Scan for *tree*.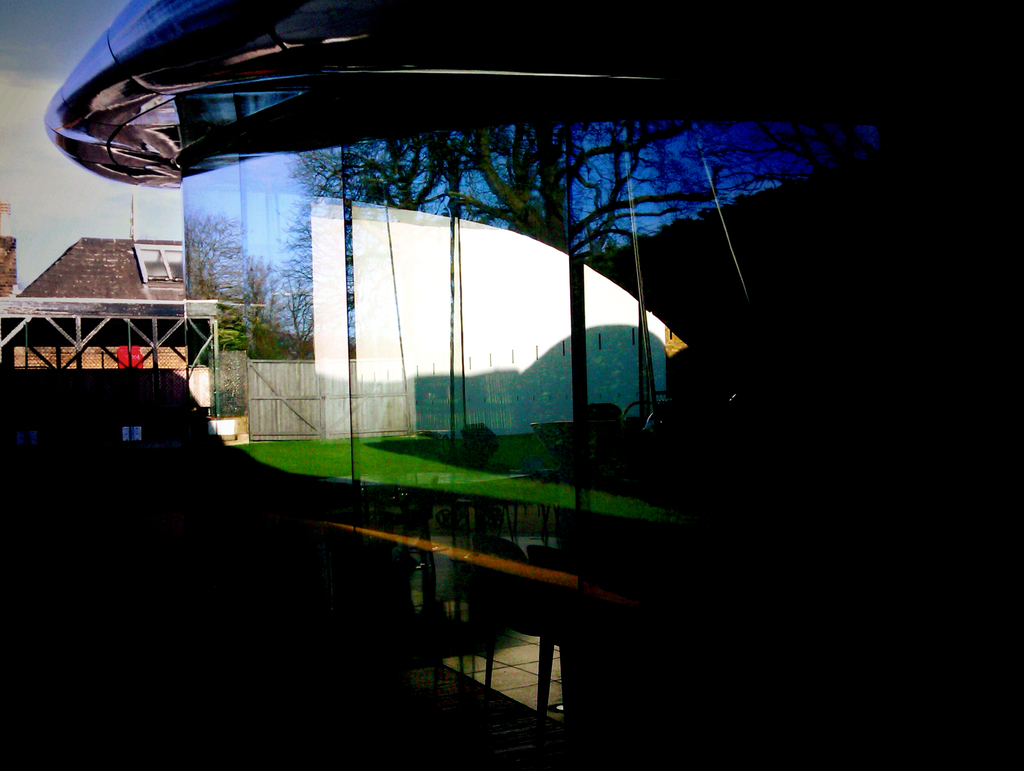
Scan result: box(294, 110, 727, 273).
